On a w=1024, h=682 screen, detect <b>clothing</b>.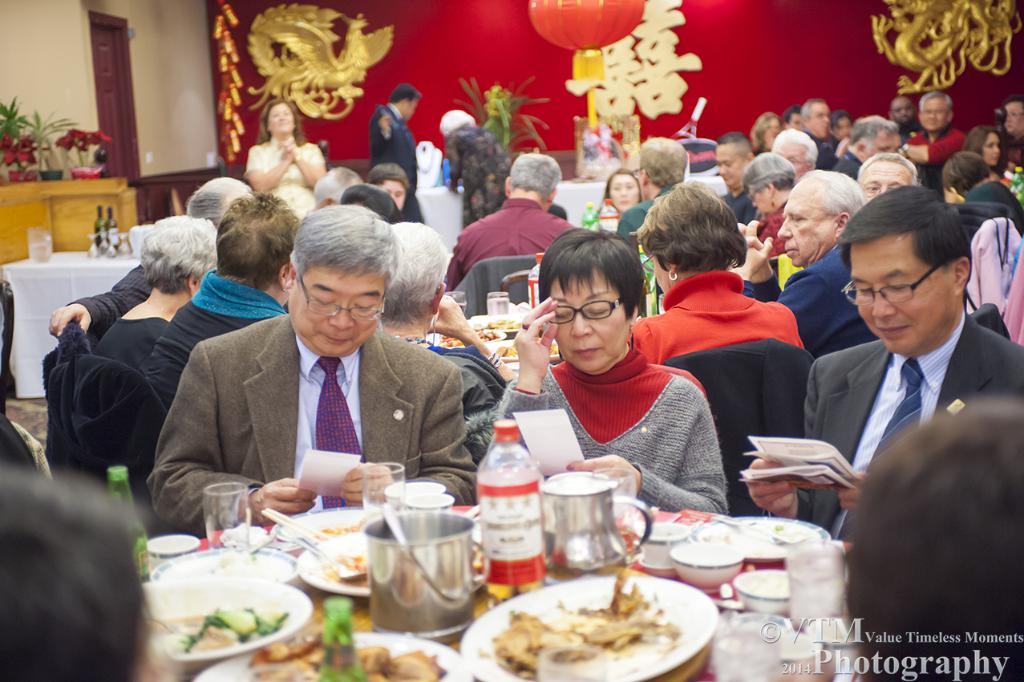
region(732, 247, 881, 353).
